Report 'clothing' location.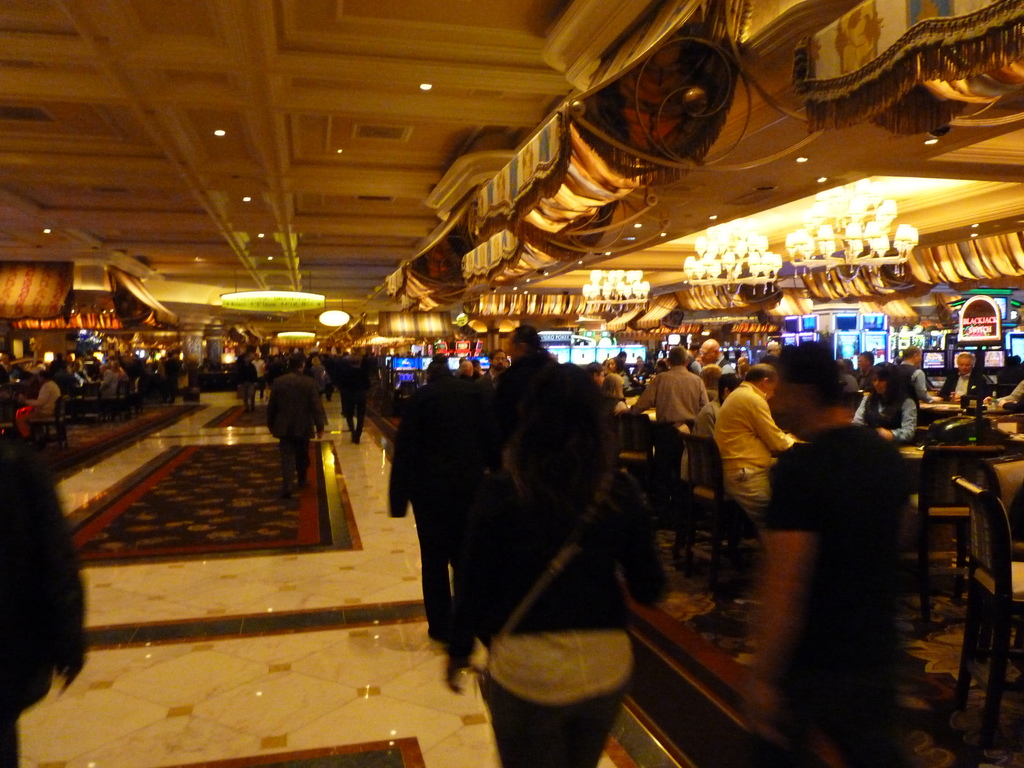
Report: 701,385,724,449.
